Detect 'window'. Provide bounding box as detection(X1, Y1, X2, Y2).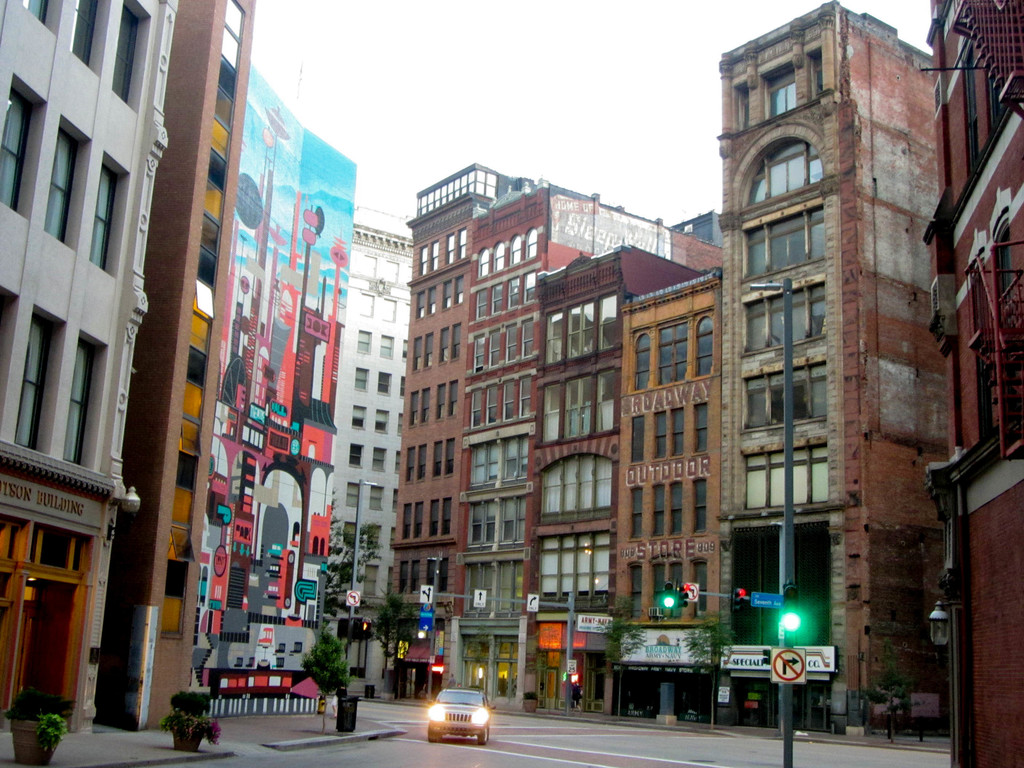
detection(521, 268, 536, 303).
